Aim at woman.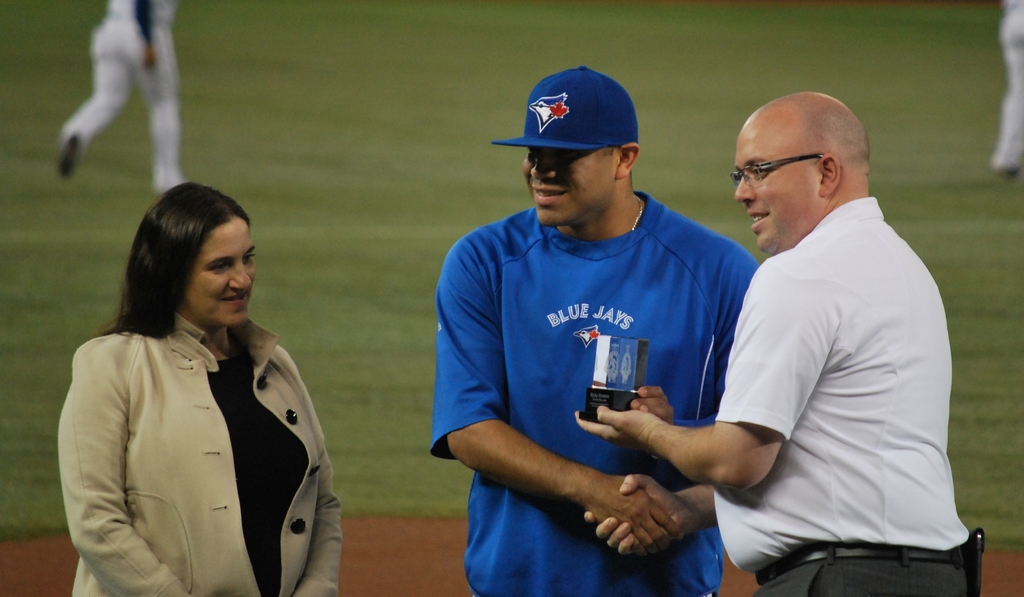
Aimed at bbox=[49, 176, 339, 595].
